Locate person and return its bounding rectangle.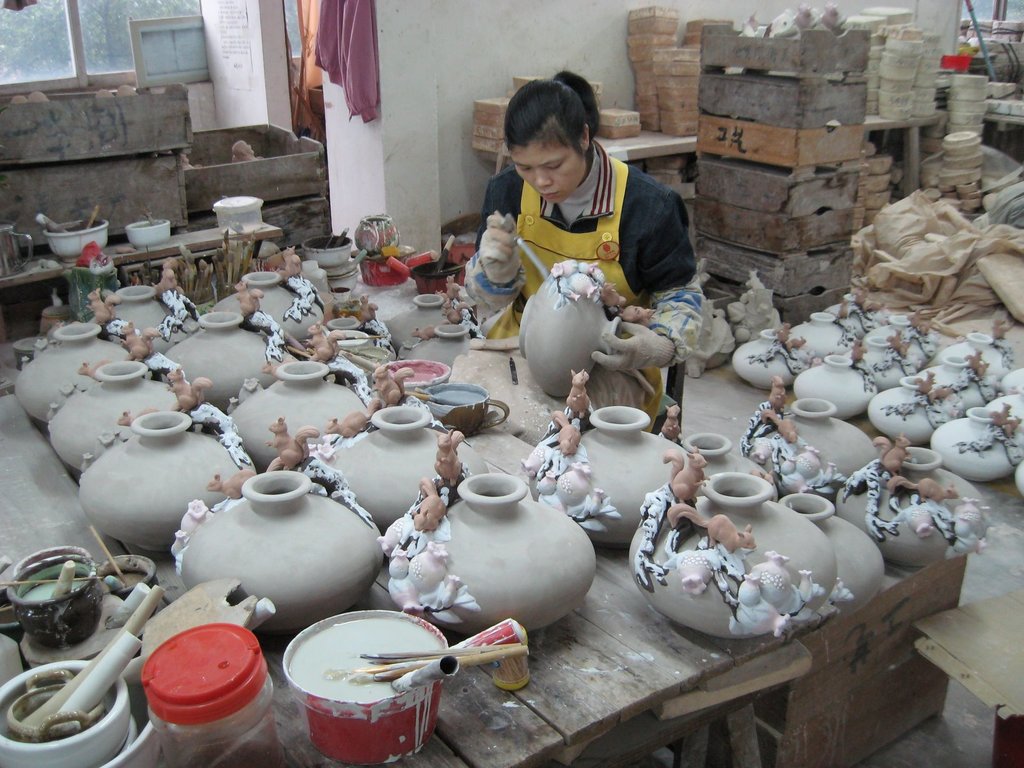
crop(455, 81, 691, 390).
